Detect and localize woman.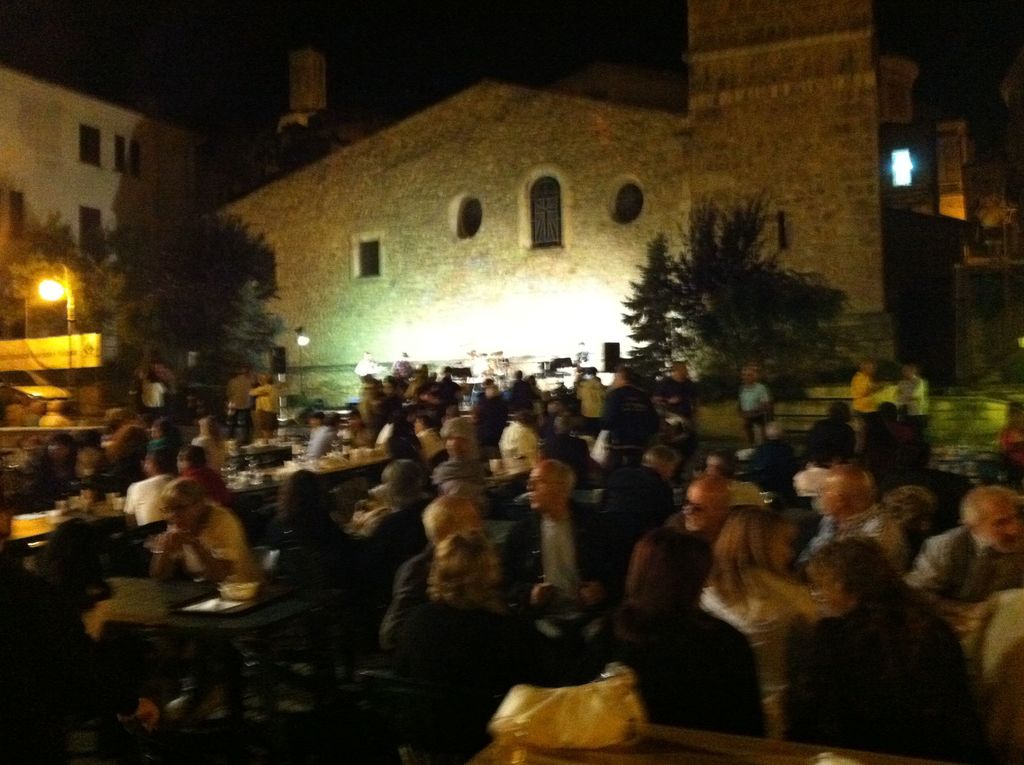
Localized at {"left": 146, "top": 471, "right": 258, "bottom": 725}.
